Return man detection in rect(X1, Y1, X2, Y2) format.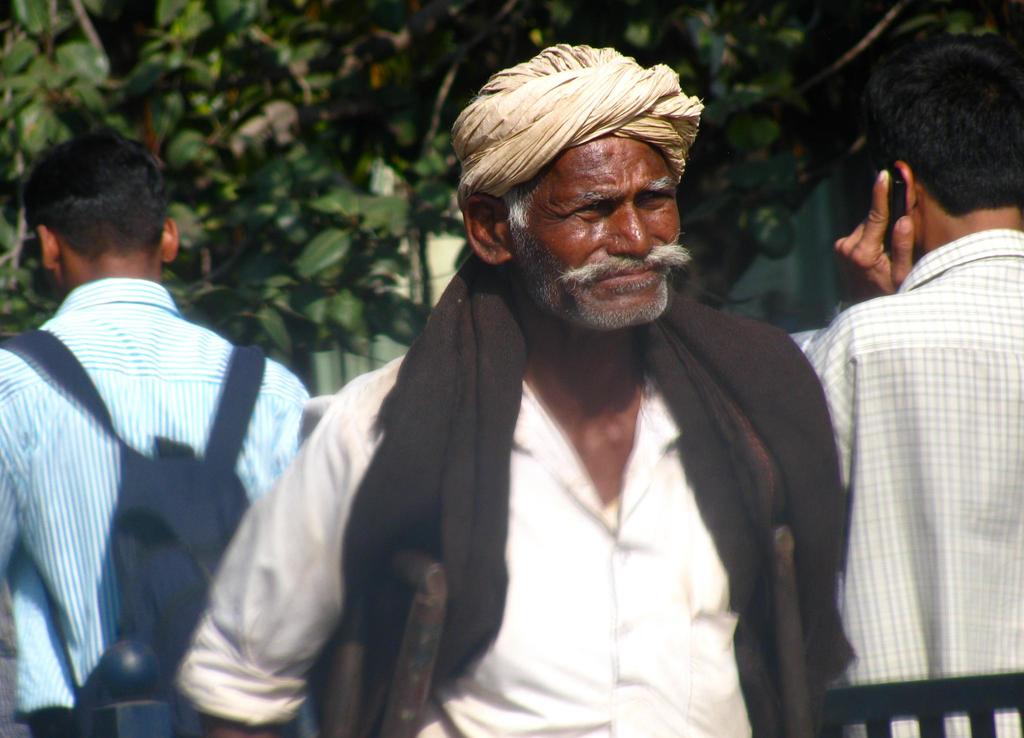
rect(0, 127, 319, 737).
